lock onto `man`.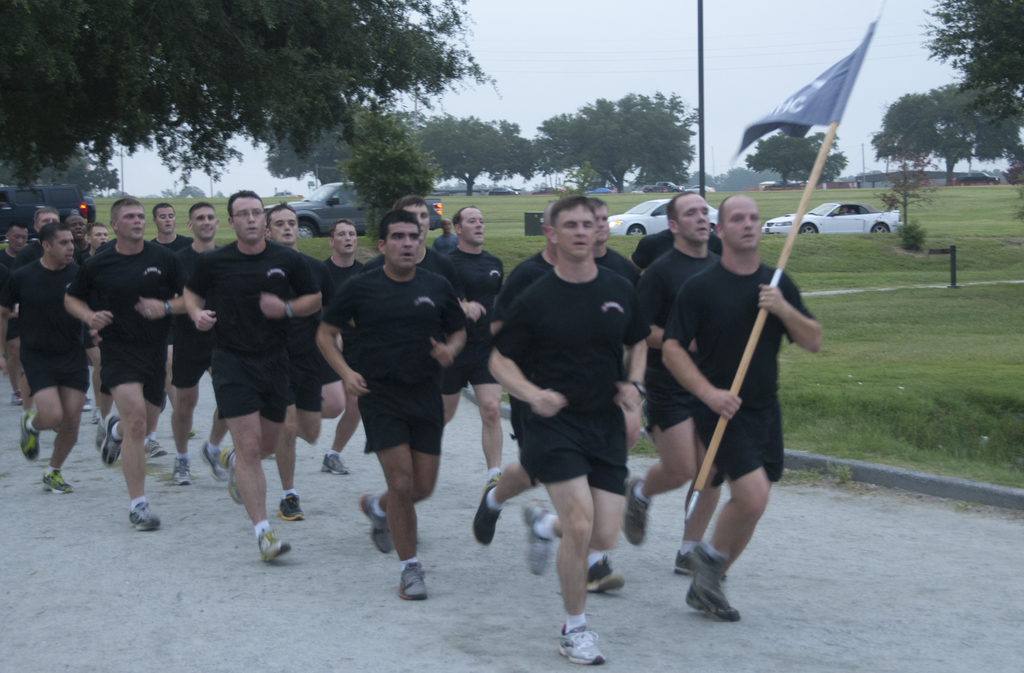
Locked: x1=628 y1=199 x2=723 y2=262.
